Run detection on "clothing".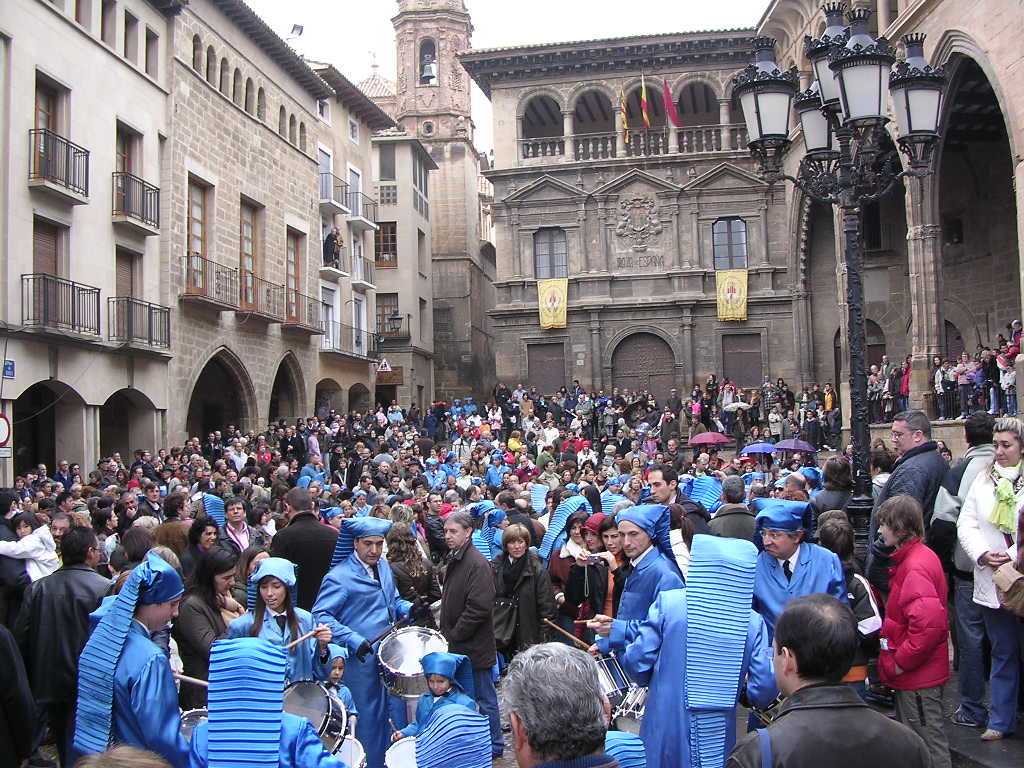
Result: detection(875, 523, 964, 719).
